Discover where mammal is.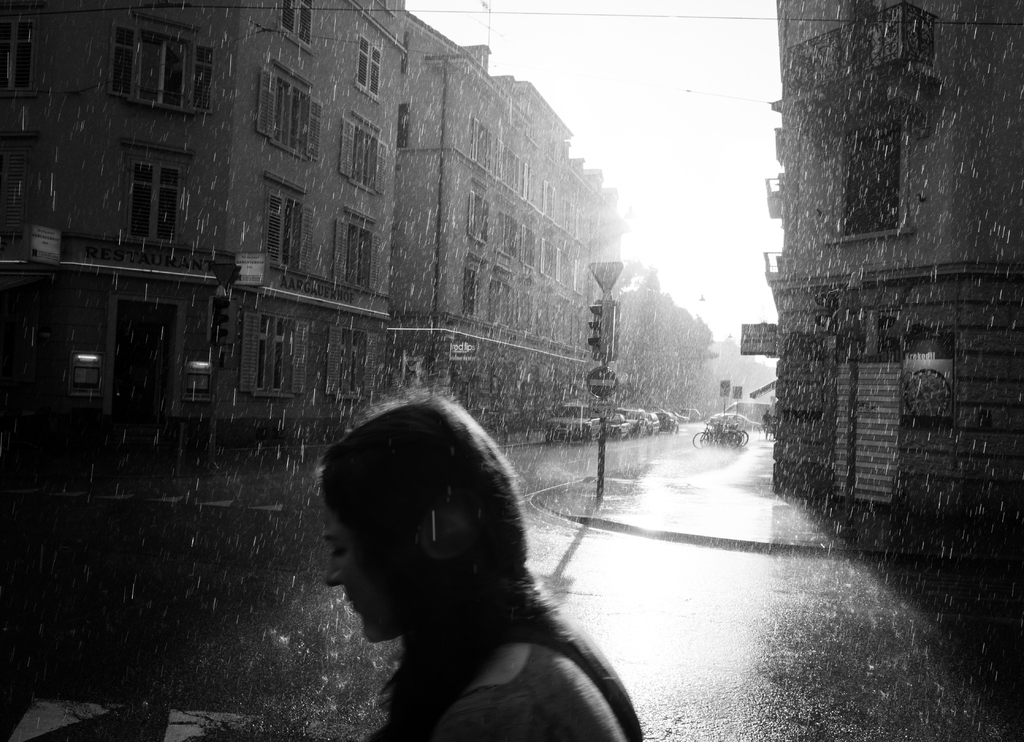
Discovered at <bbox>320, 384, 648, 741</bbox>.
